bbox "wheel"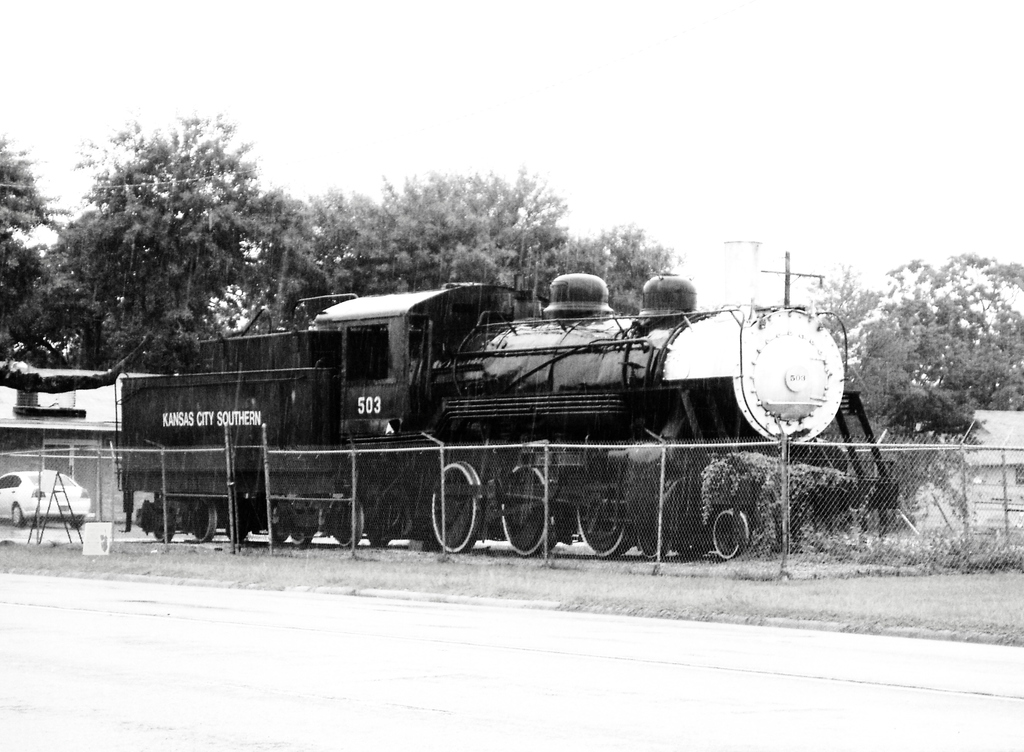
<box>289,507,311,544</box>
